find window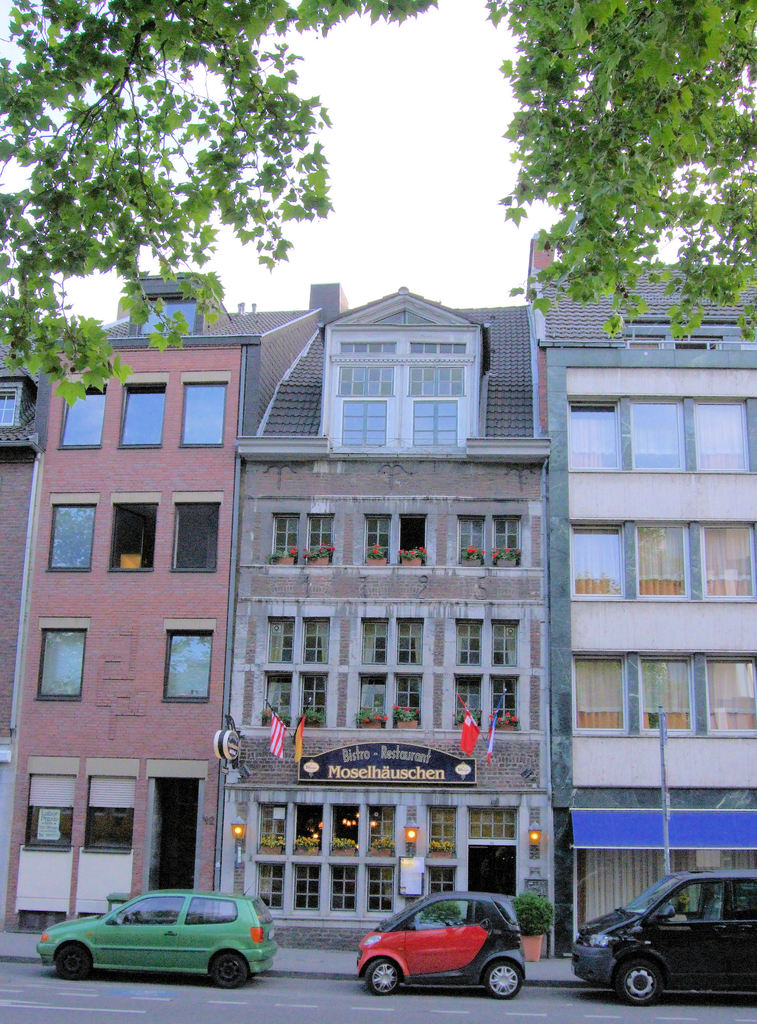
299 670 325 723
